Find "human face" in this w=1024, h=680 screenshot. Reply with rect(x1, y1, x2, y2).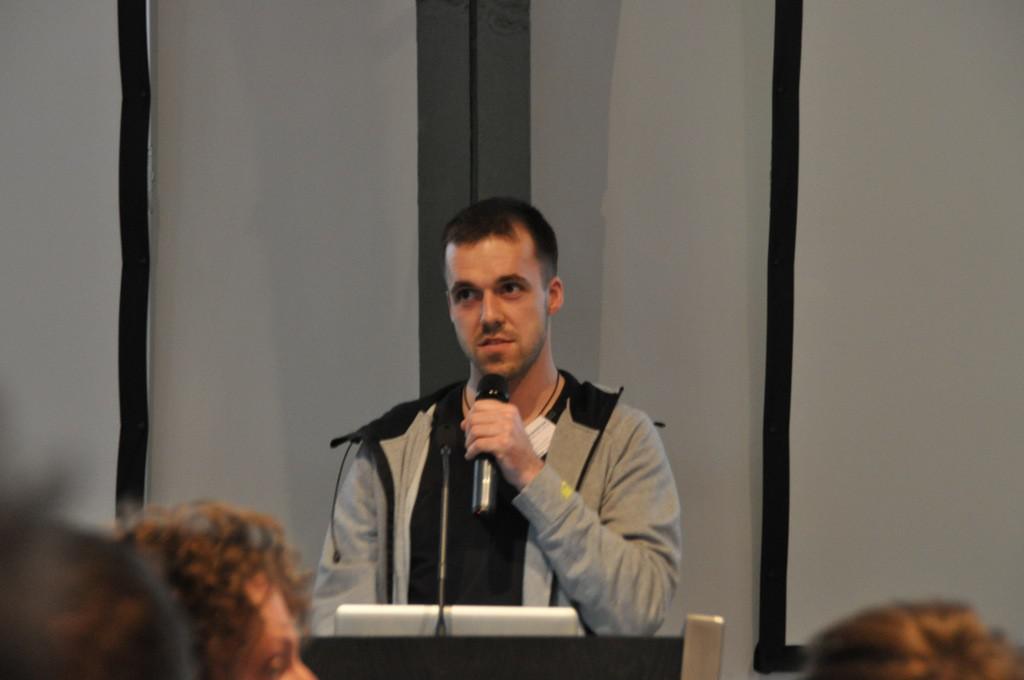
rect(235, 579, 314, 679).
